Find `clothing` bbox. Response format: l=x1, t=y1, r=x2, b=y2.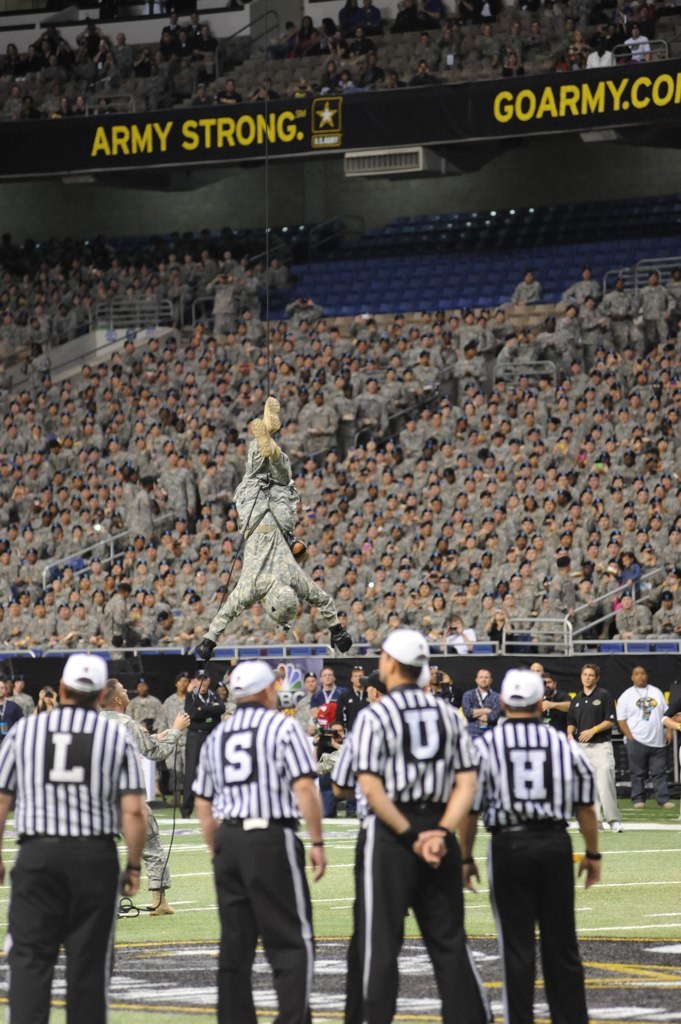
l=460, t=680, r=508, b=721.
